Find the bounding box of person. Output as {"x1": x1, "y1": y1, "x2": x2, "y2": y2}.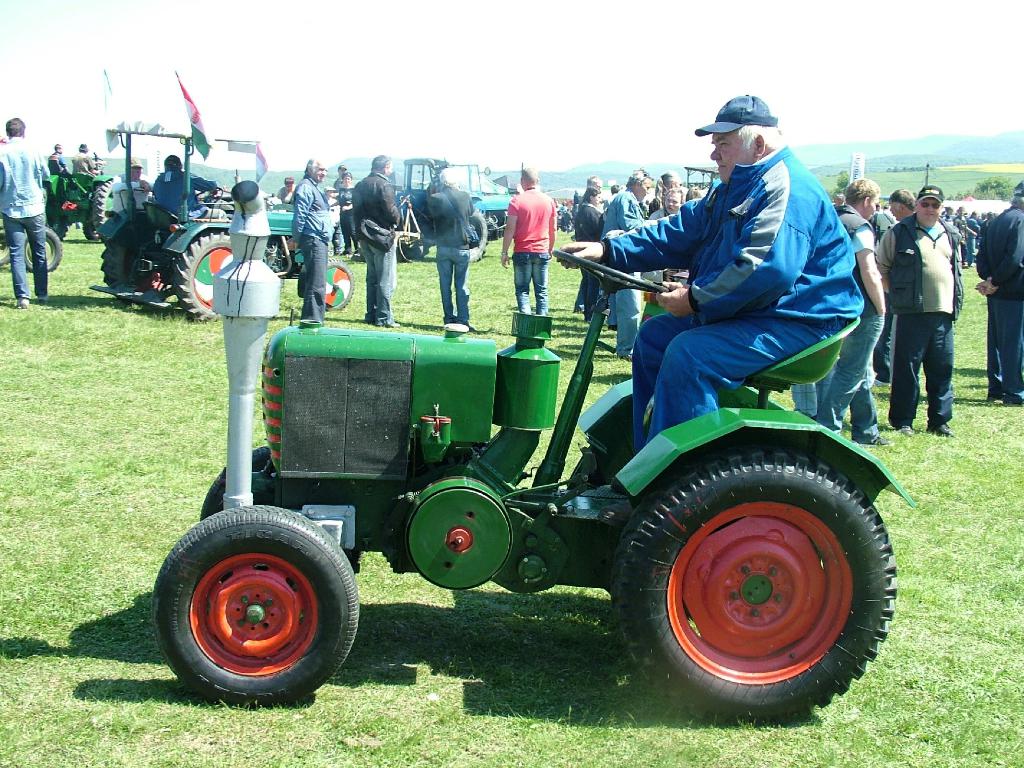
{"x1": 70, "y1": 138, "x2": 92, "y2": 177}.
